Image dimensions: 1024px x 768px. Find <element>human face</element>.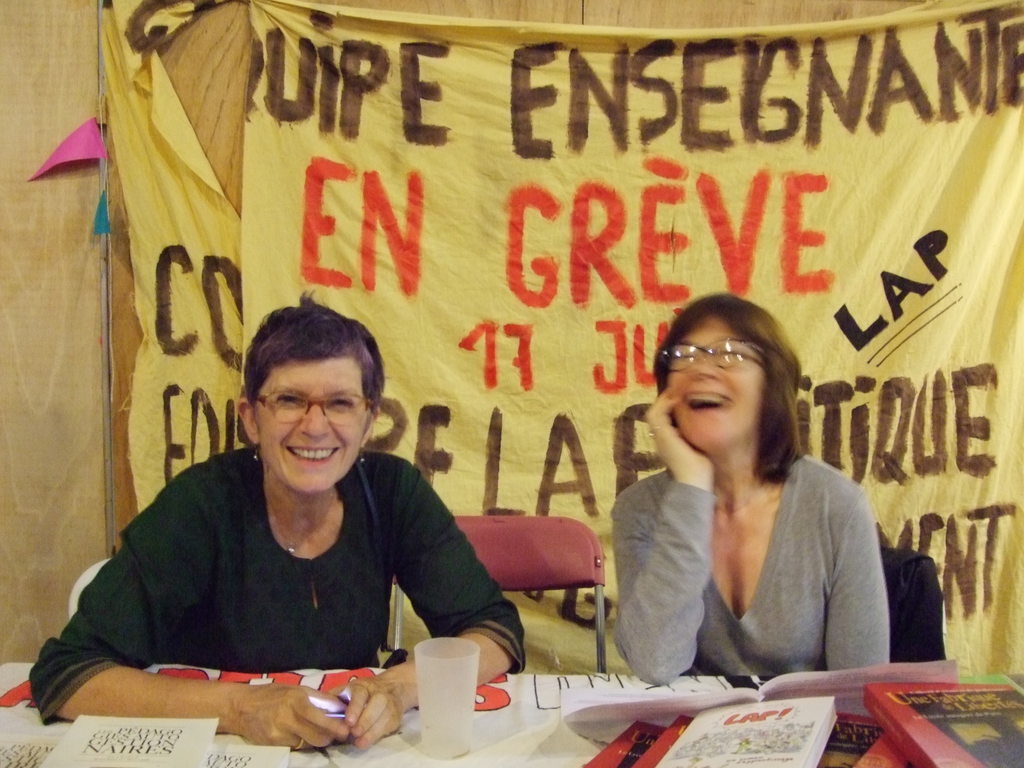
box(260, 361, 371, 500).
